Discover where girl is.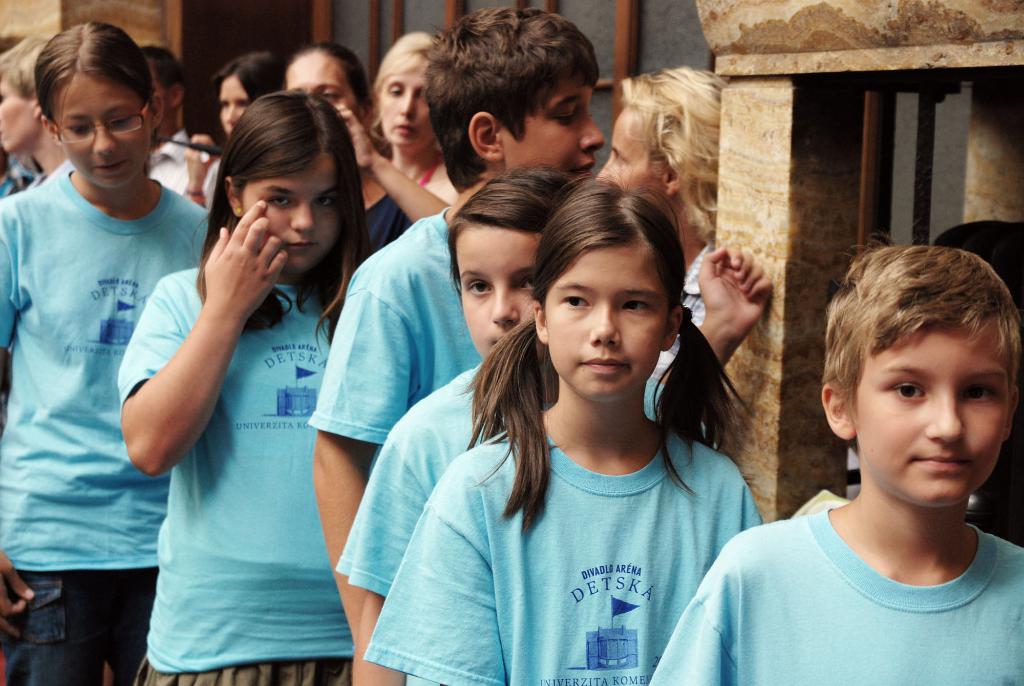
Discovered at x1=117, y1=90, x2=371, y2=682.
